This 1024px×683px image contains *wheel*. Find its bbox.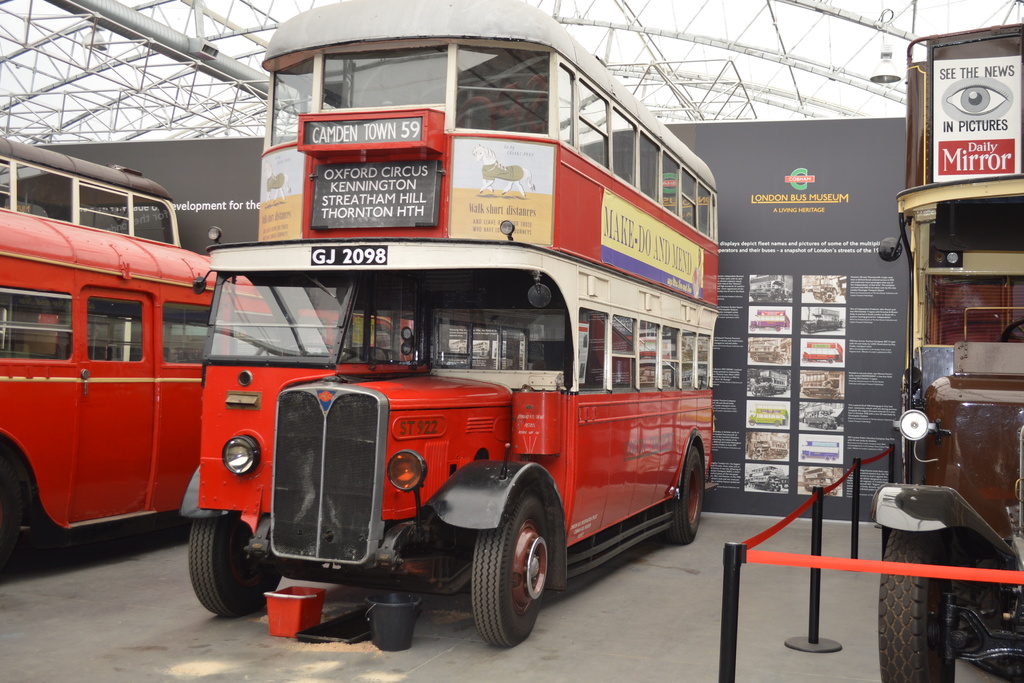
x1=783 y1=454 x2=786 y2=459.
